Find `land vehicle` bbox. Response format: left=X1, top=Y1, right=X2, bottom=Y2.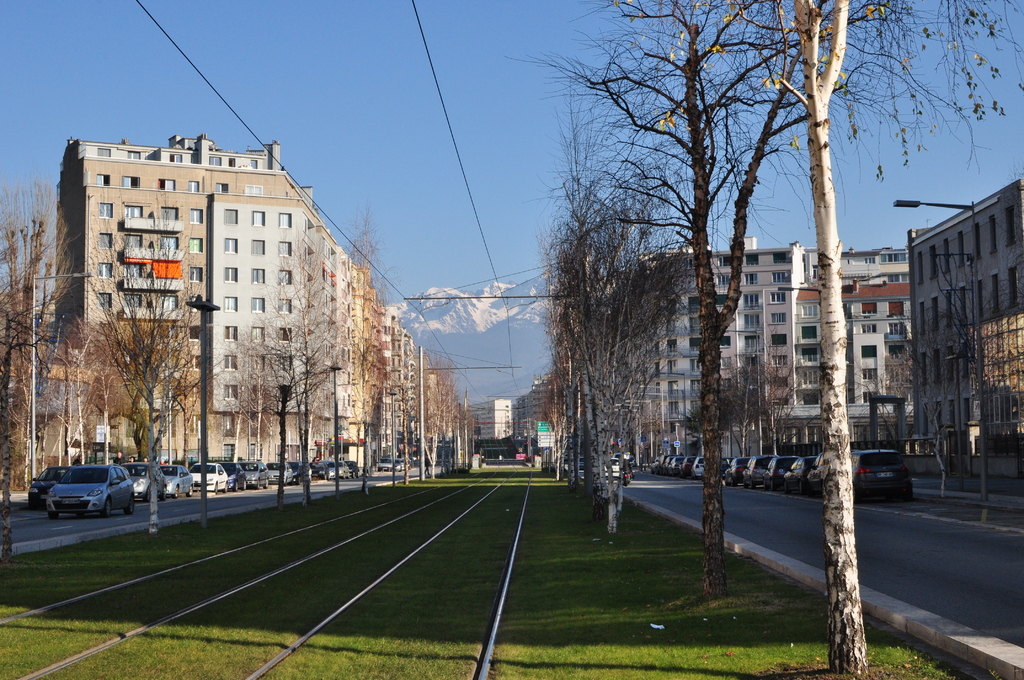
left=118, top=464, right=152, bottom=496.
